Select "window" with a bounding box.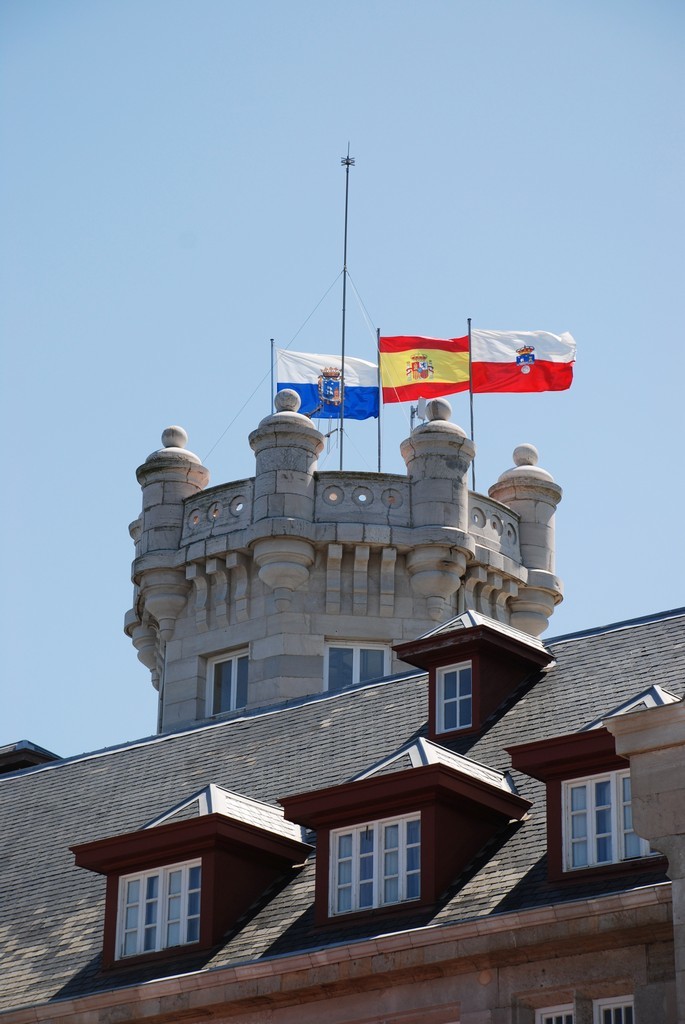
bbox=[325, 813, 421, 919].
